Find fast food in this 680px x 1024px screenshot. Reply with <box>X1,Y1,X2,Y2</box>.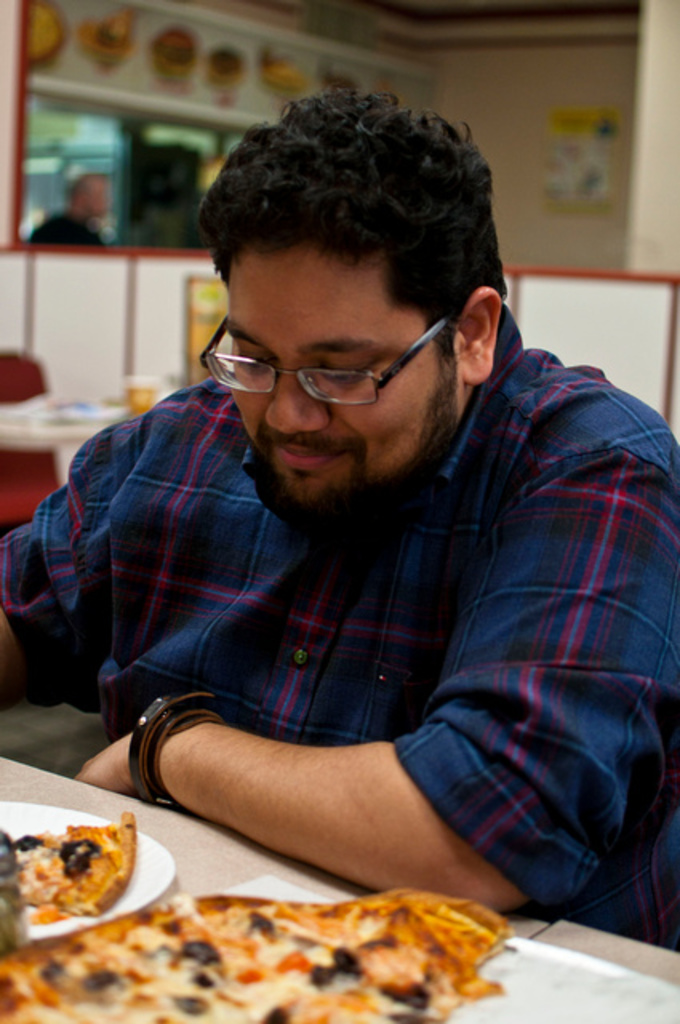
<box>13,830,146,926</box>.
